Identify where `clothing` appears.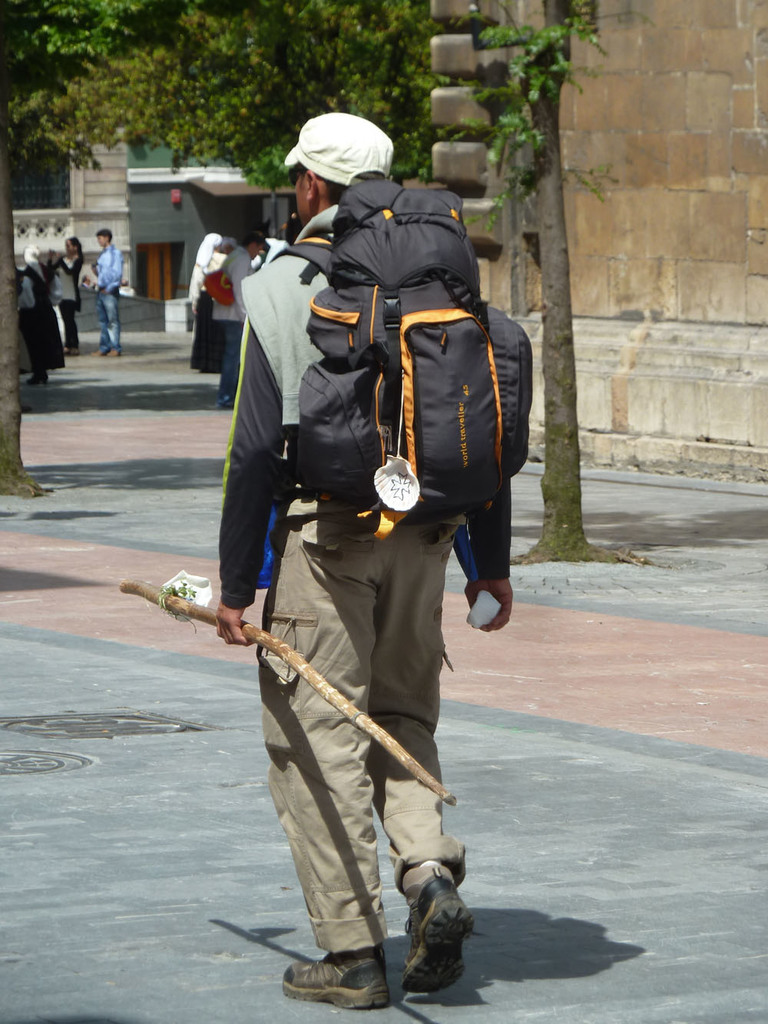
Appears at 206,209,500,927.
